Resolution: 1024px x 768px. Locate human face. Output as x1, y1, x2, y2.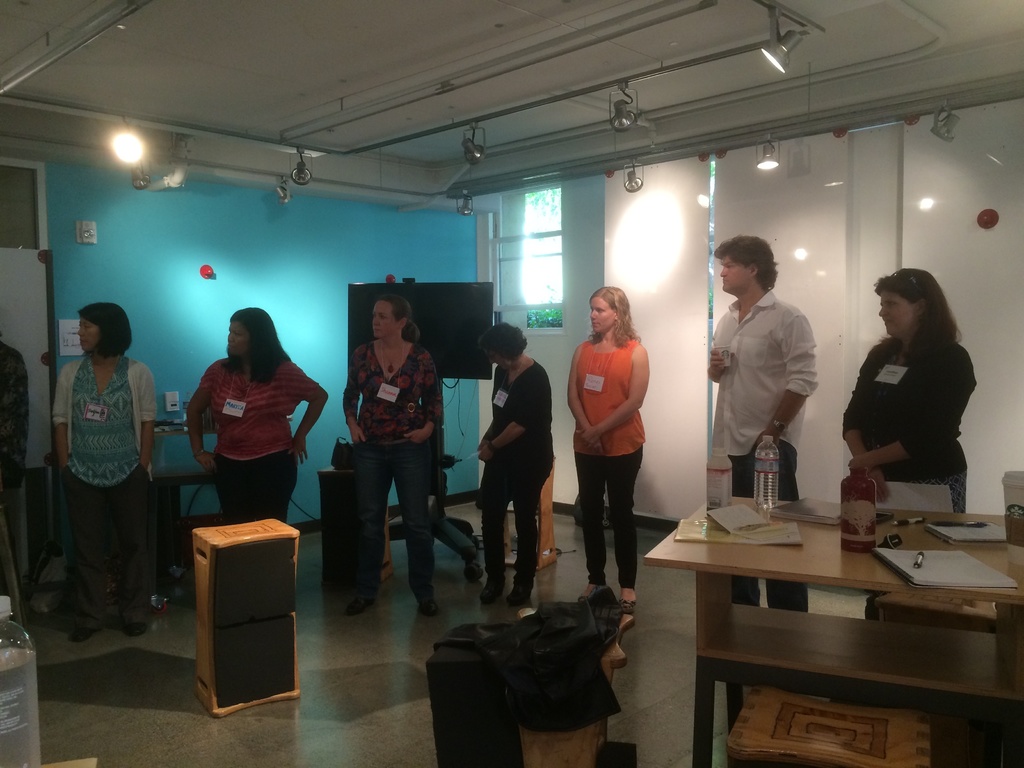
77, 317, 100, 349.
